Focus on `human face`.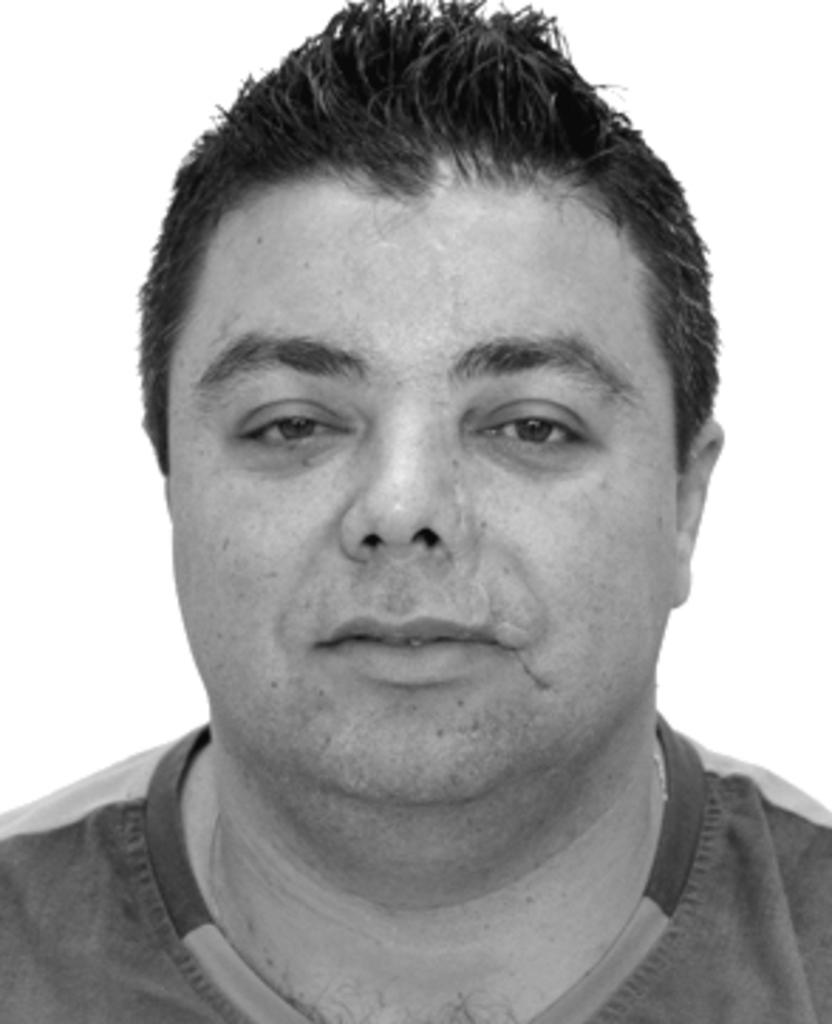
Focused at bbox=[164, 173, 685, 784].
